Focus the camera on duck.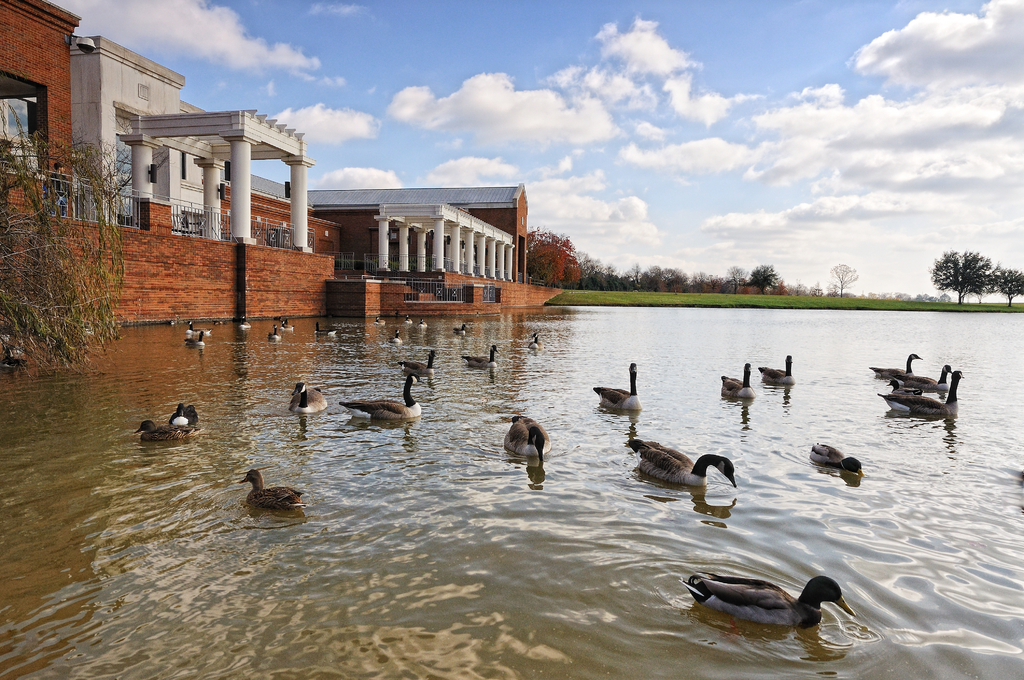
Focus region: {"x1": 276, "y1": 314, "x2": 289, "y2": 332}.
